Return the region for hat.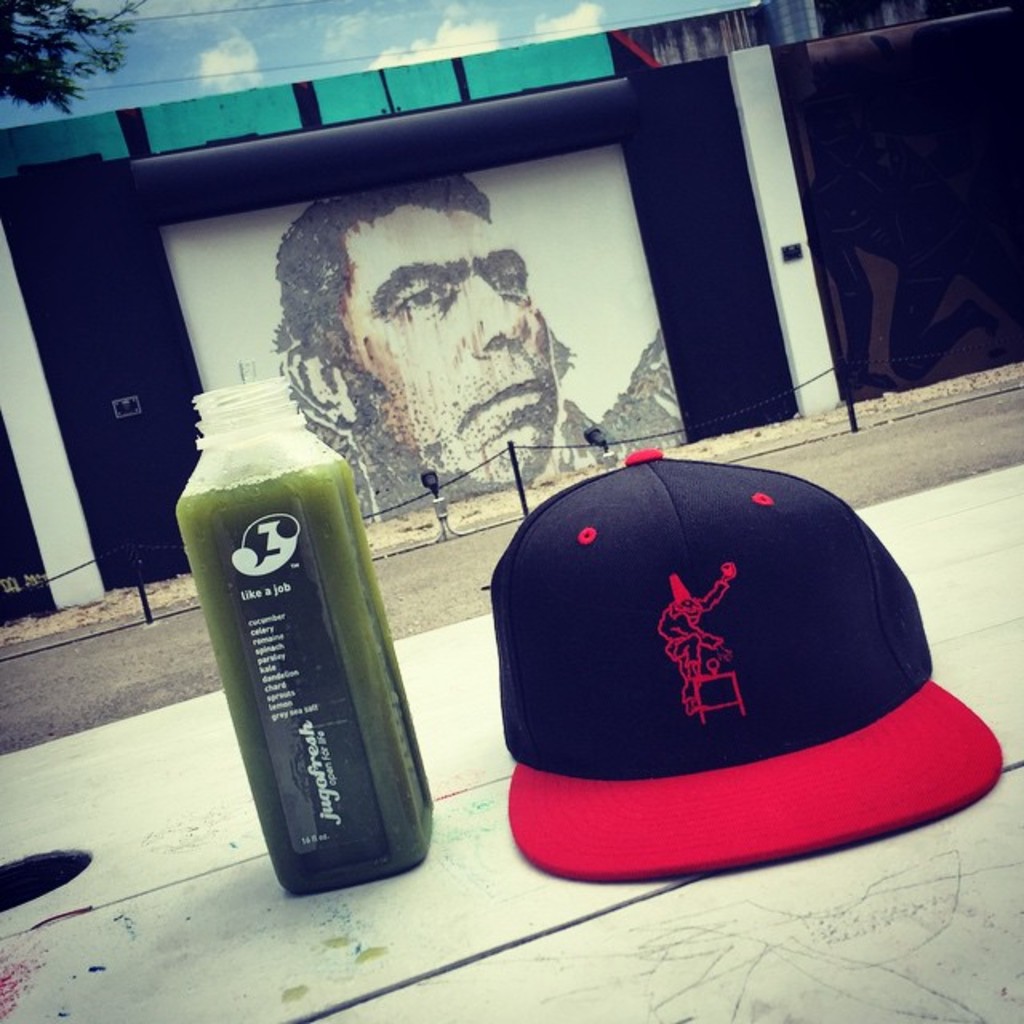
bbox(485, 448, 1005, 888).
